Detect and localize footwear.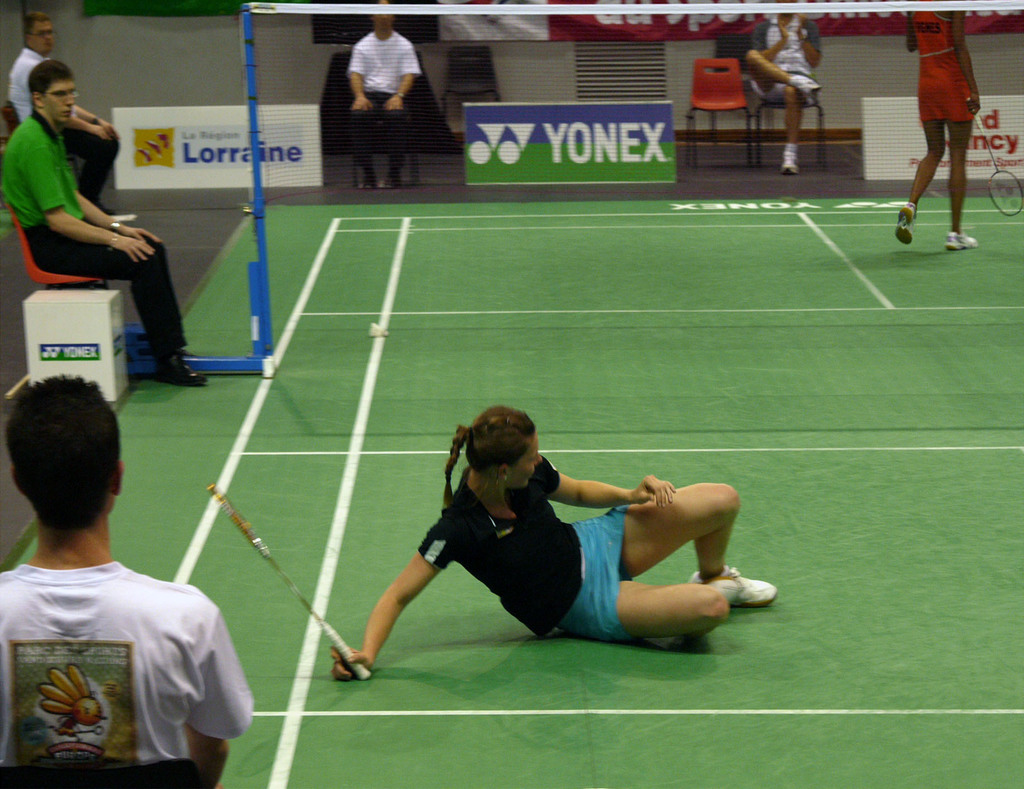
Localized at l=715, t=576, r=749, b=602.
